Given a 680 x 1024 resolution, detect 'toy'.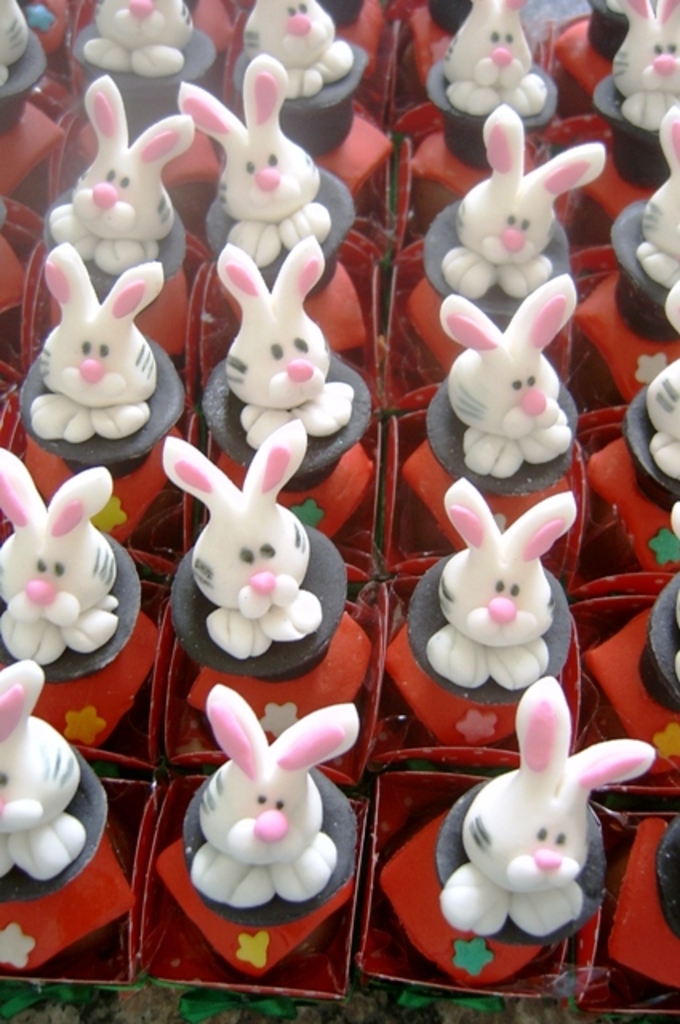
<region>162, 430, 325, 656</region>.
